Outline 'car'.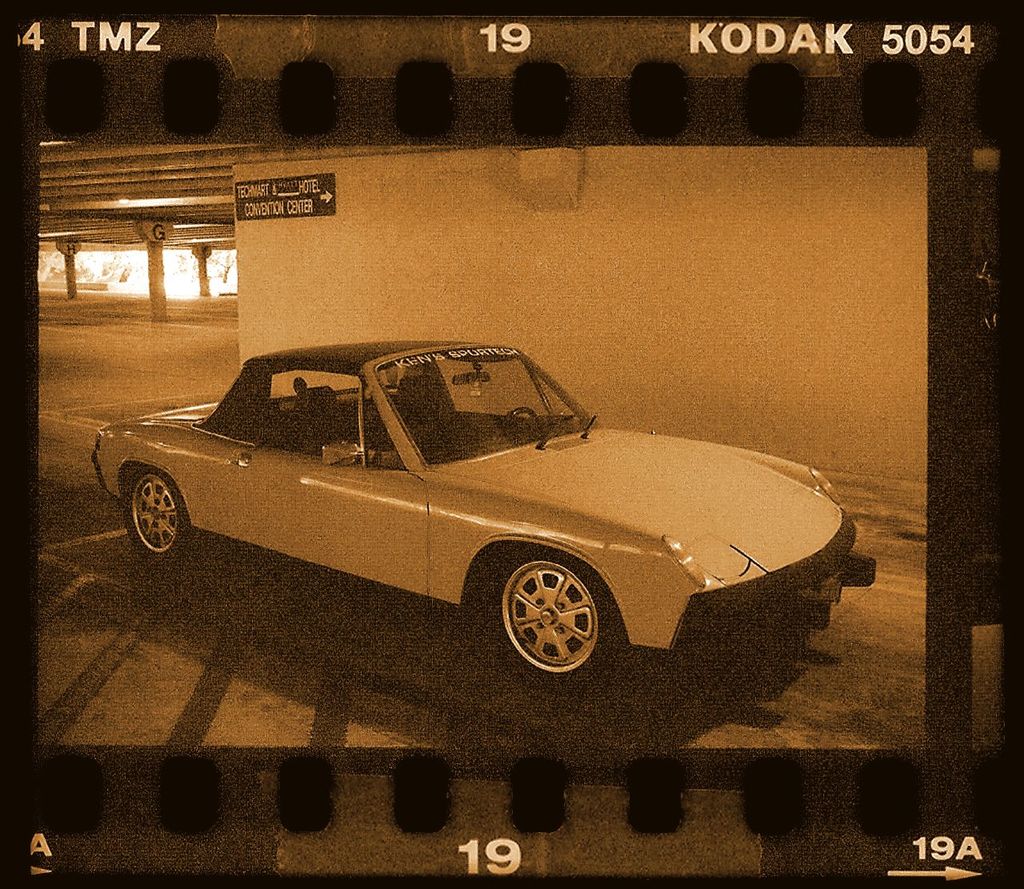
Outline: [left=88, top=341, right=878, bottom=695].
